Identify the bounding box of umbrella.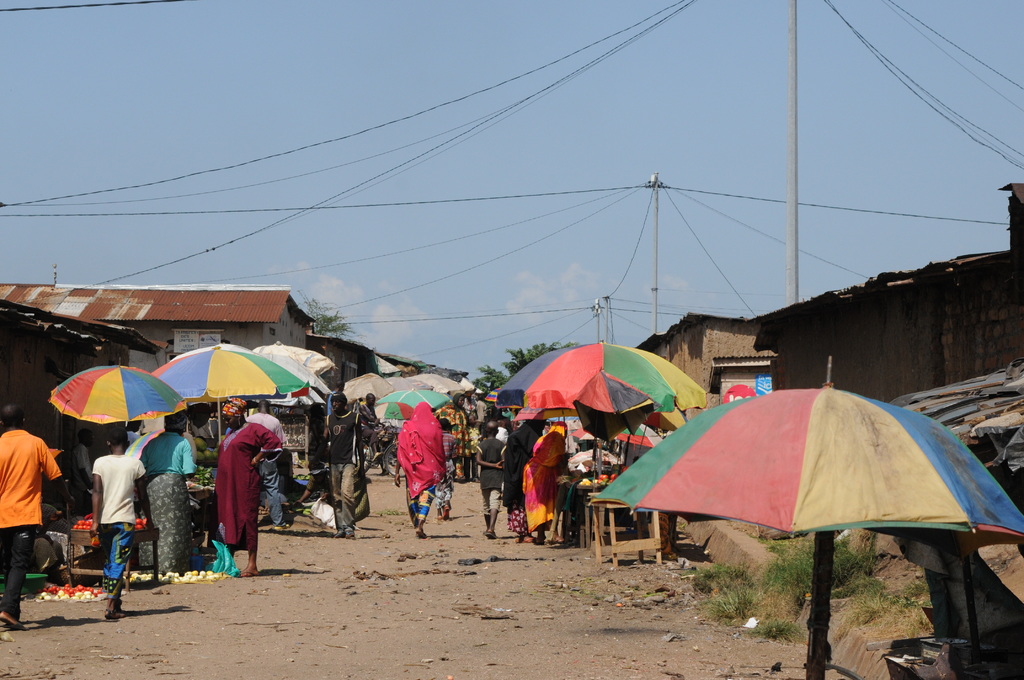
left=499, top=337, right=706, bottom=479.
